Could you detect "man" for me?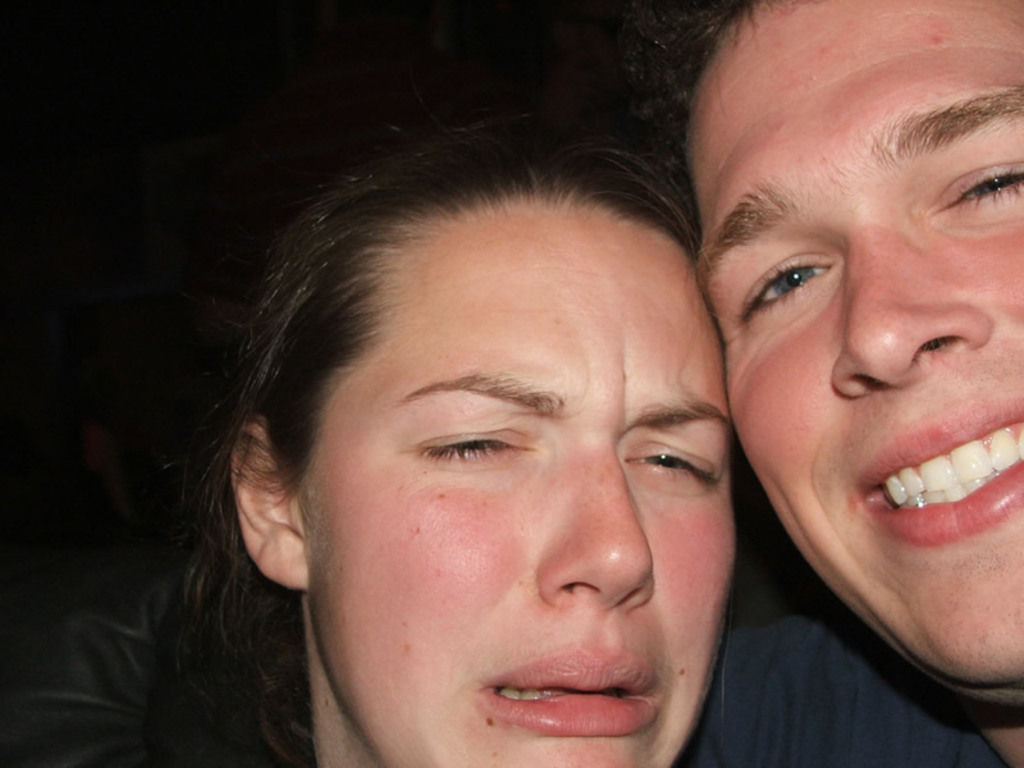
Detection result: {"x1": 623, "y1": 0, "x2": 1023, "y2": 767}.
